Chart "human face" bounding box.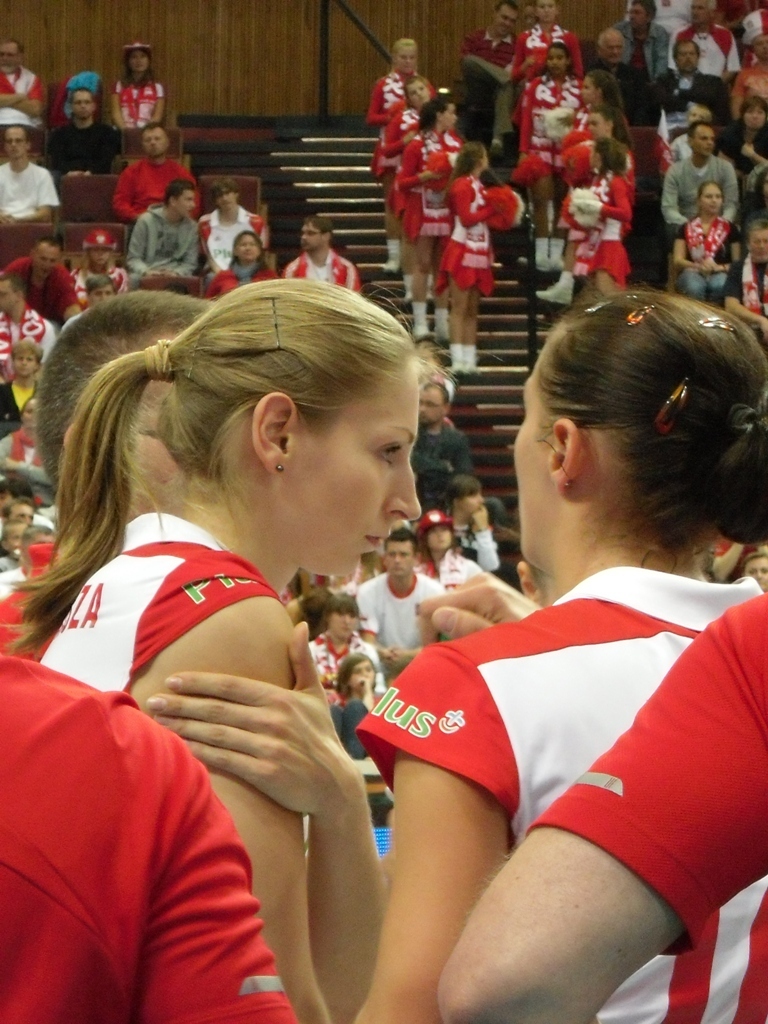
Charted: bbox=(743, 106, 767, 127).
